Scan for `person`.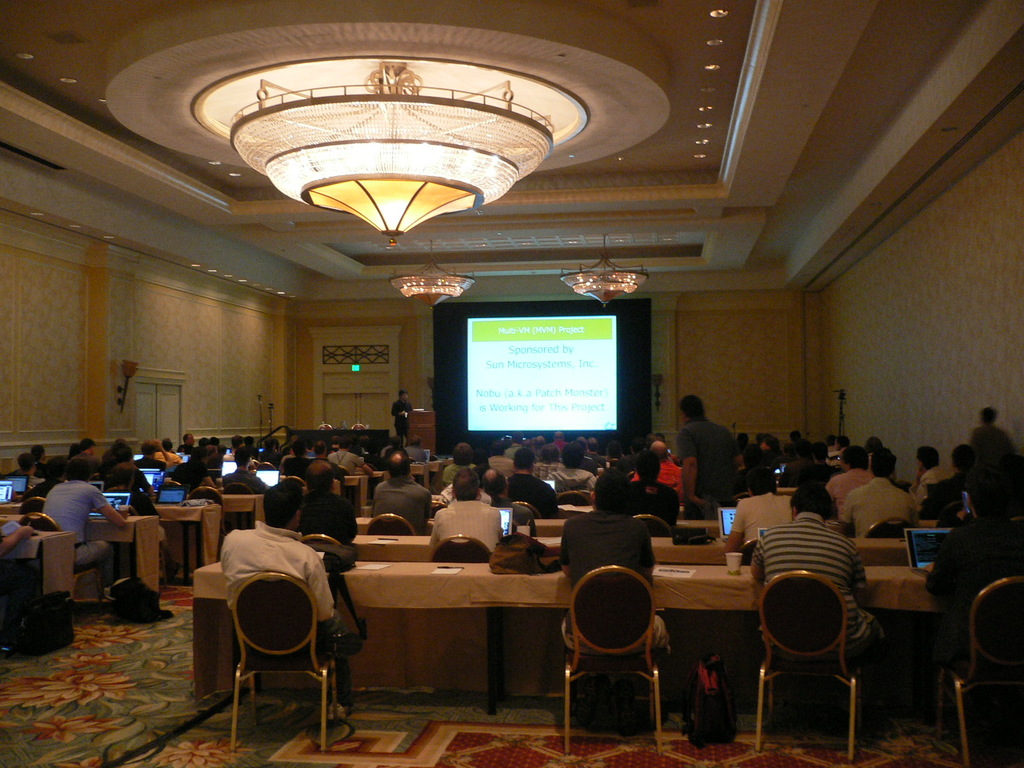
Scan result: x1=911, y1=435, x2=950, y2=506.
